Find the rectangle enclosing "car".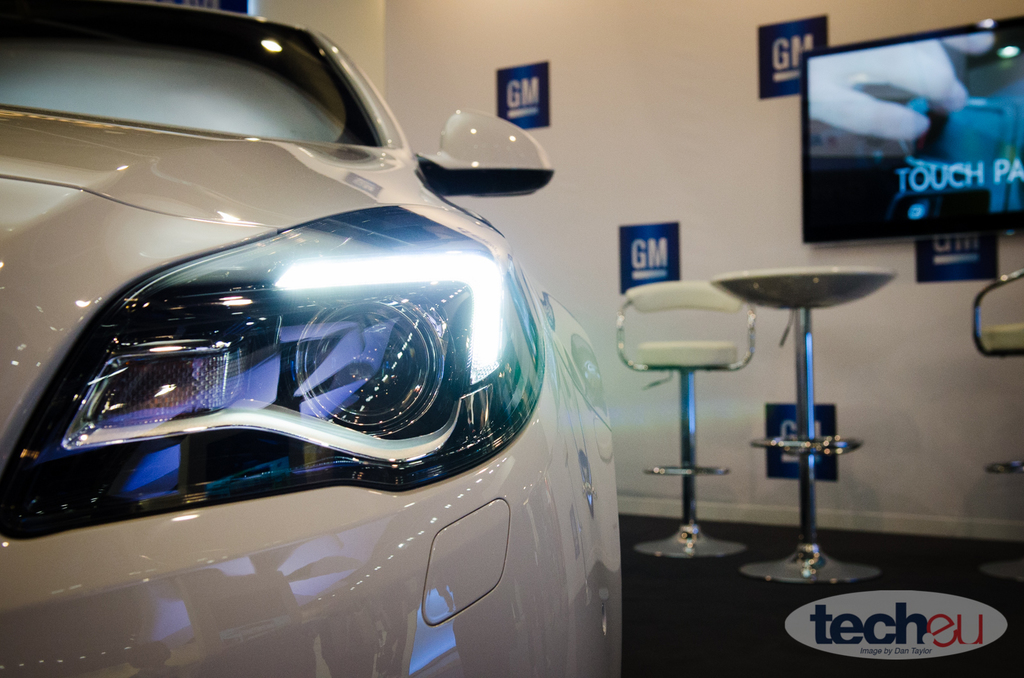
[0,0,624,677].
